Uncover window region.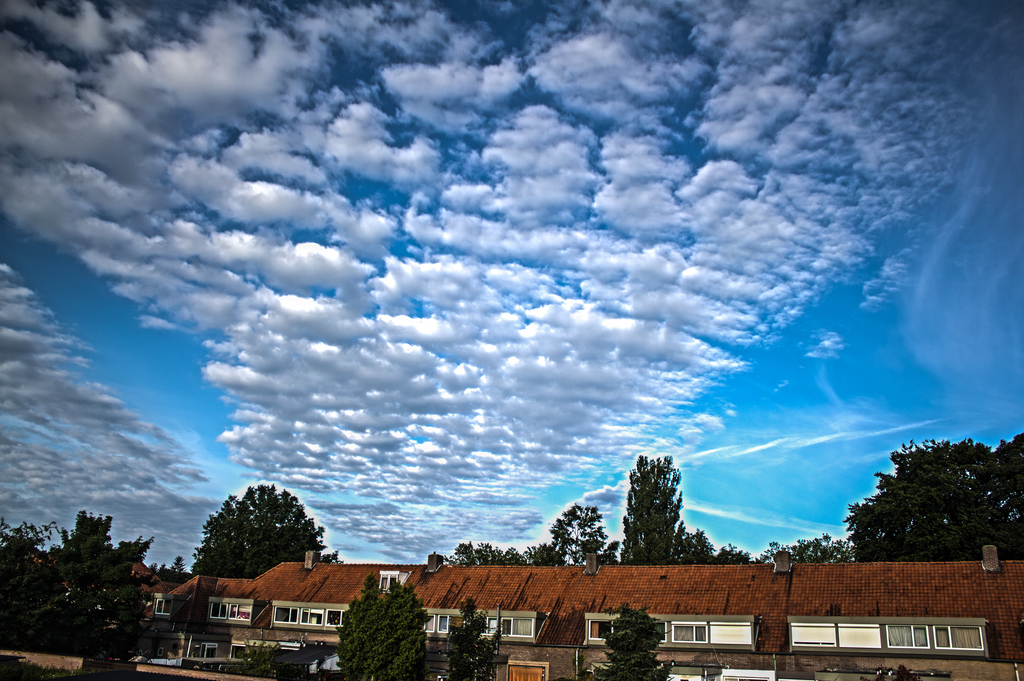
Uncovered: crop(669, 621, 702, 642).
